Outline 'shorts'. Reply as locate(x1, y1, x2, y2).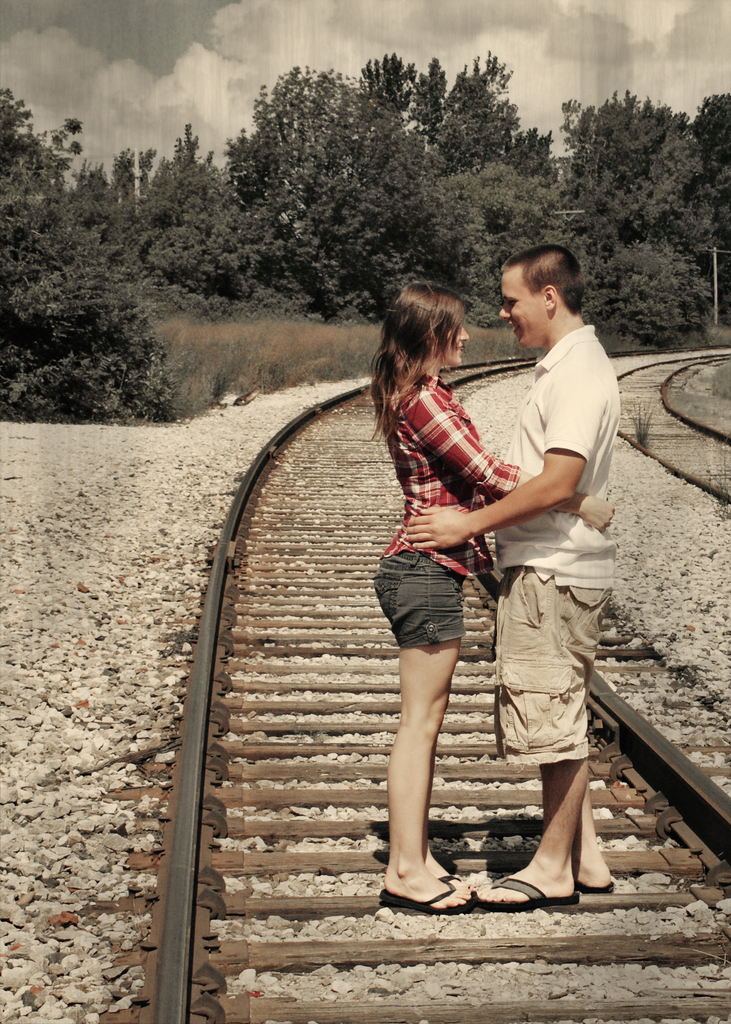
locate(371, 552, 464, 644).
